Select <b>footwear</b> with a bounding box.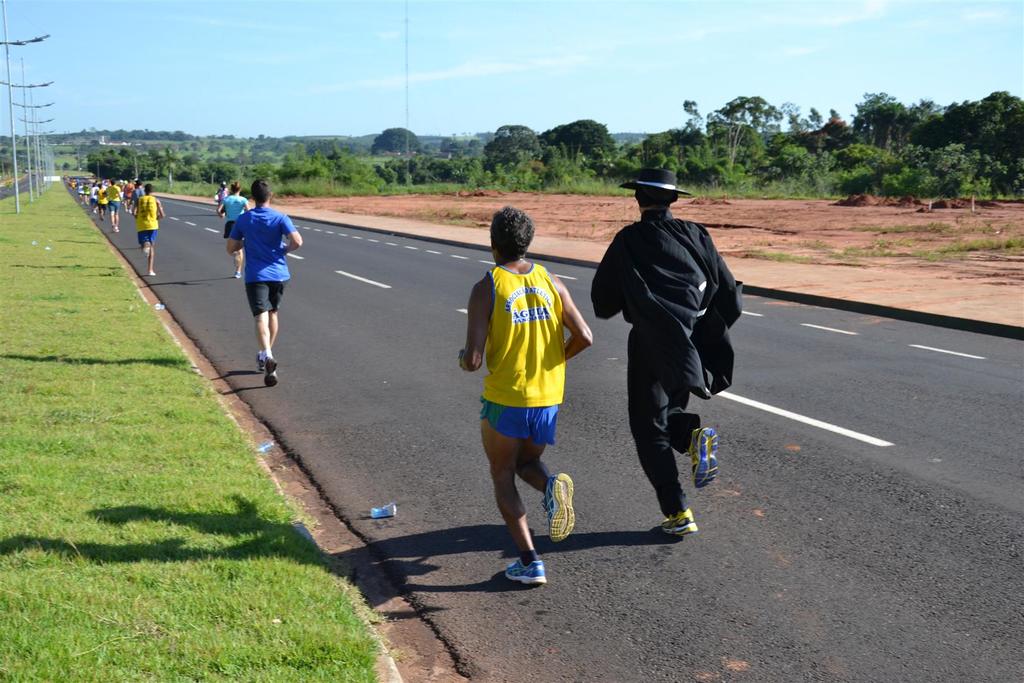
select_region(262, 357, 280, 388).
